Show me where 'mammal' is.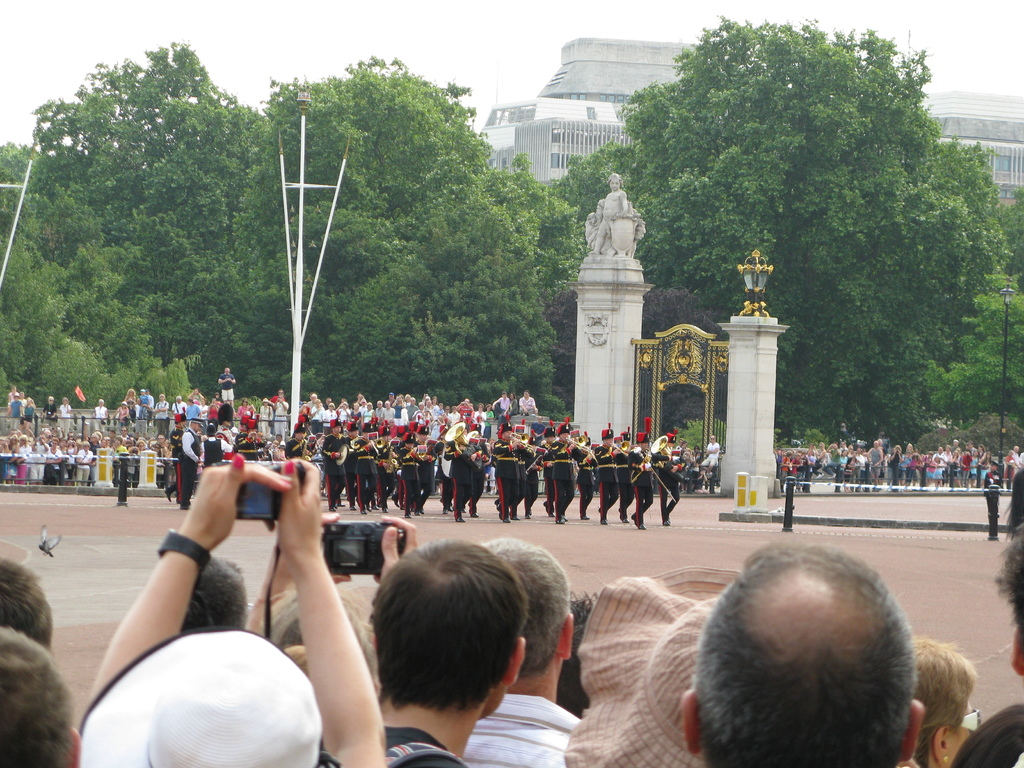
'mammal' is at (0,627,87,767).
